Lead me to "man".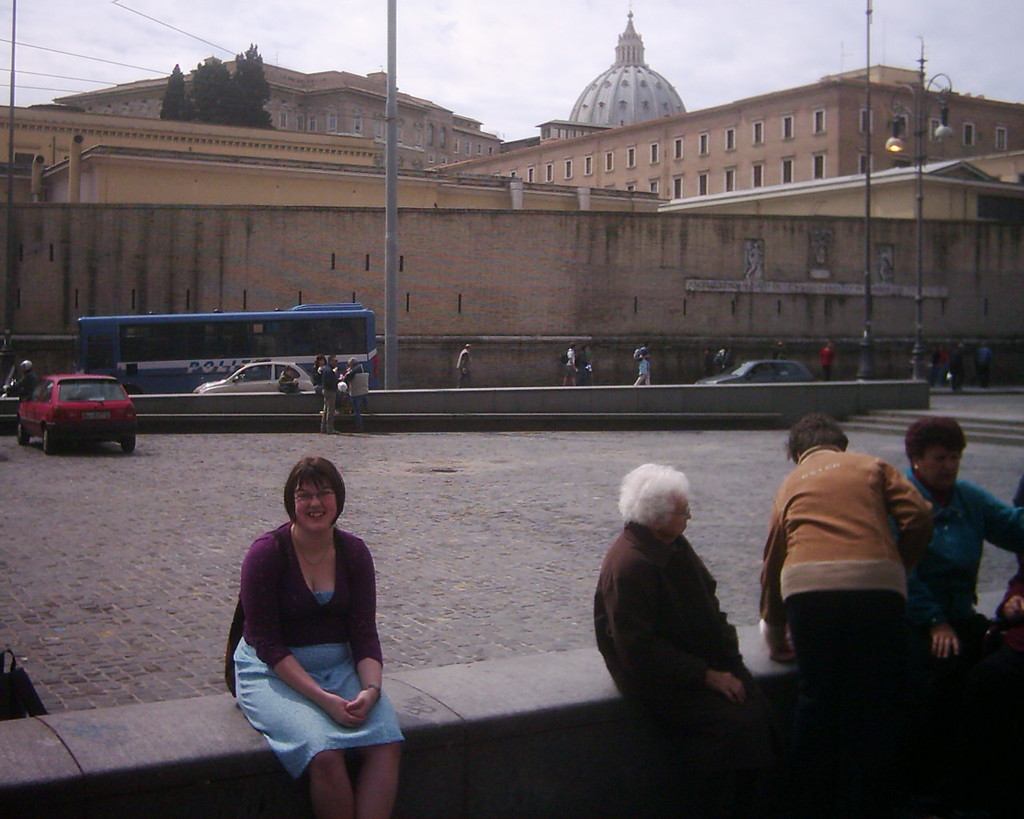
Lead to <box>946,346,965,391</box>.
